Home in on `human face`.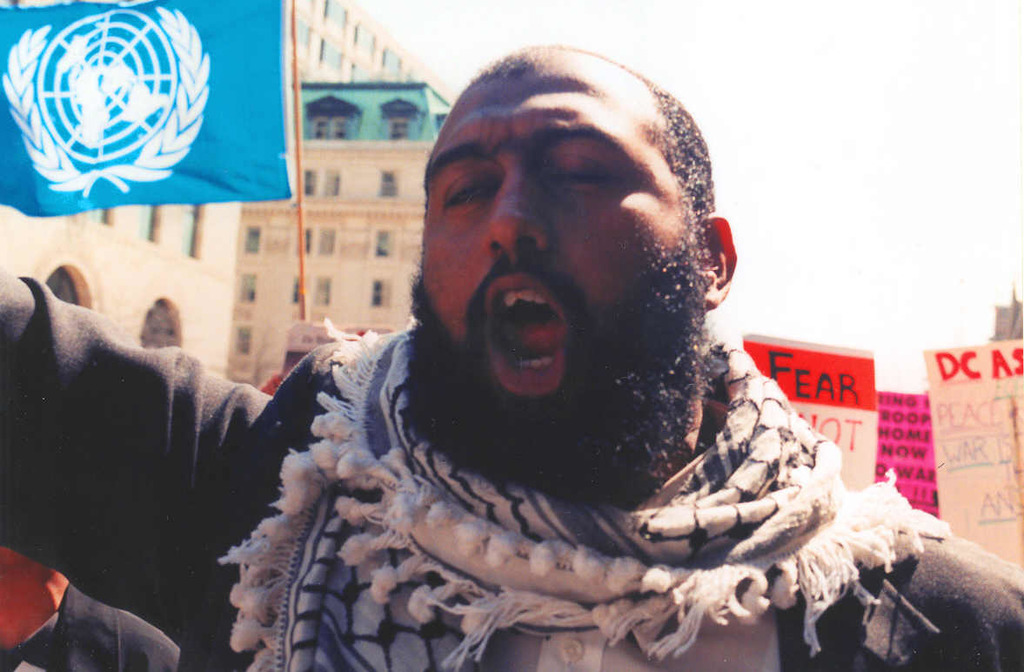
Homed in at l=419, t=51, r=706, b=501.
